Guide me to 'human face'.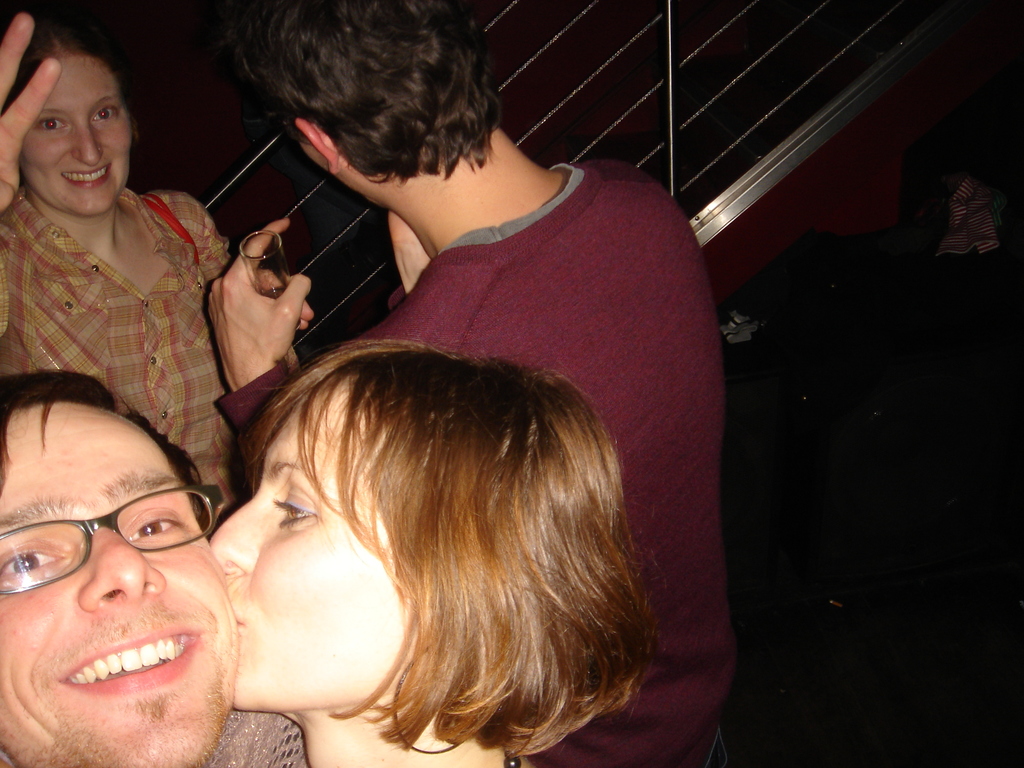
Guidance: 17 58 133 214.
